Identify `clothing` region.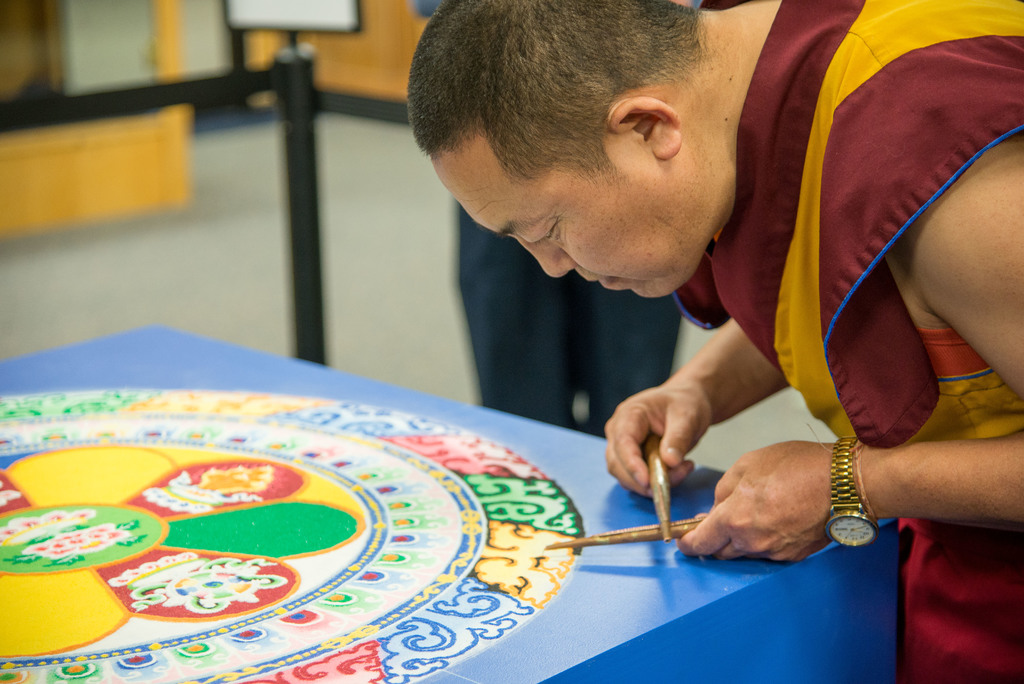
Region: (673, 0, 1023, 681).
